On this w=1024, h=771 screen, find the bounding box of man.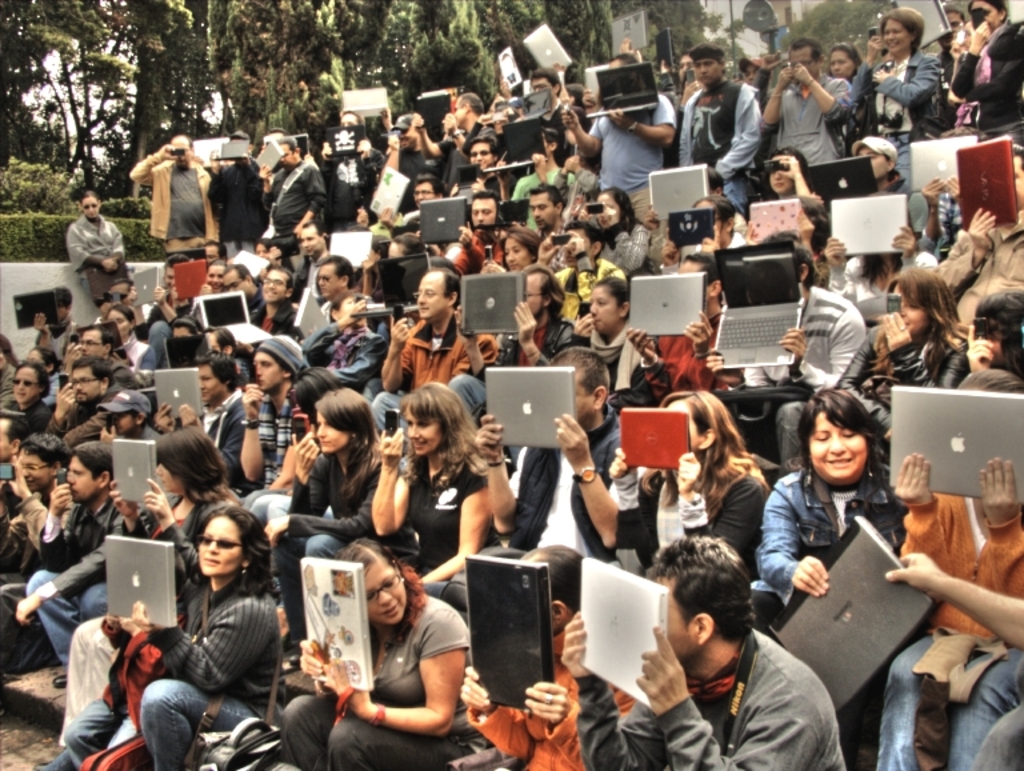
Bounding box: rect(125, 252, 196, 386).
